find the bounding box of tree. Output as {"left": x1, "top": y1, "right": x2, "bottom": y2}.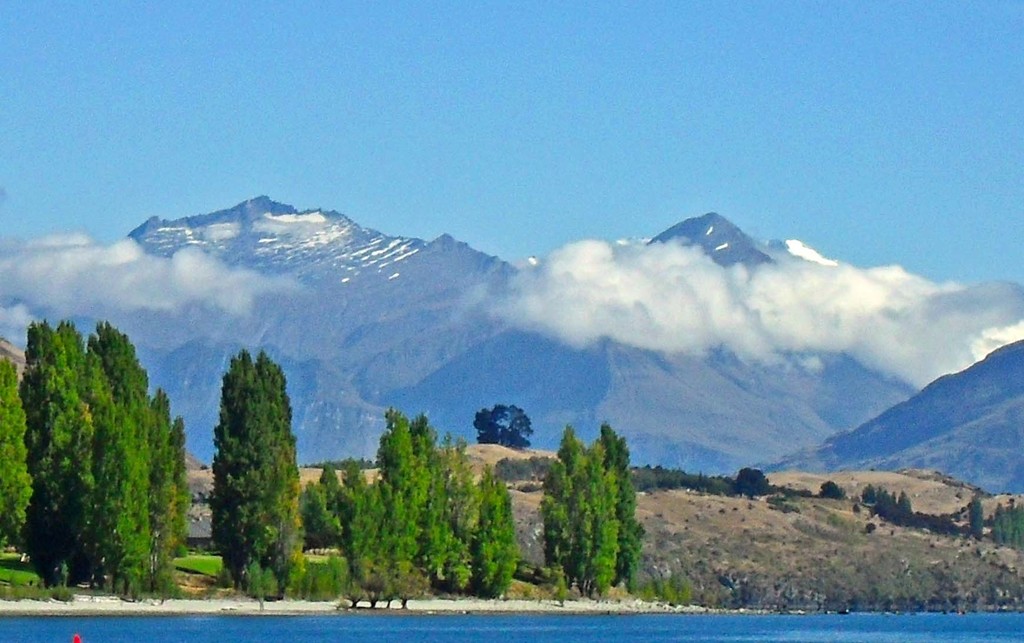
{"left": 475, "top": 405, "right": 534, "bottom": 447}.
